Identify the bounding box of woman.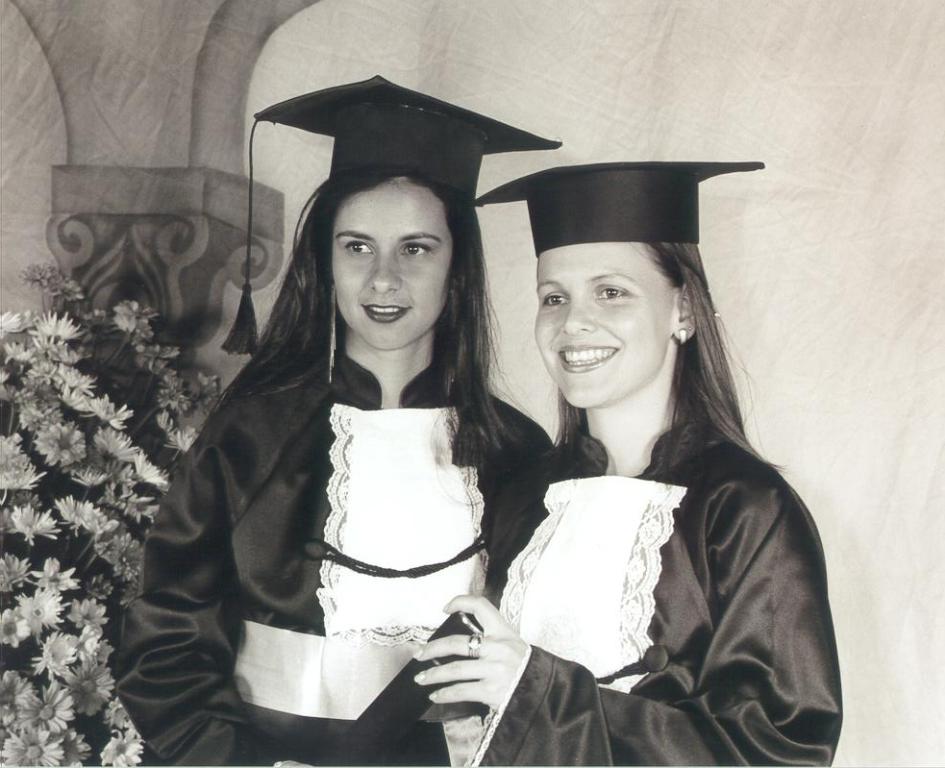
(left=115, top=73, right=563, bottom=767).
